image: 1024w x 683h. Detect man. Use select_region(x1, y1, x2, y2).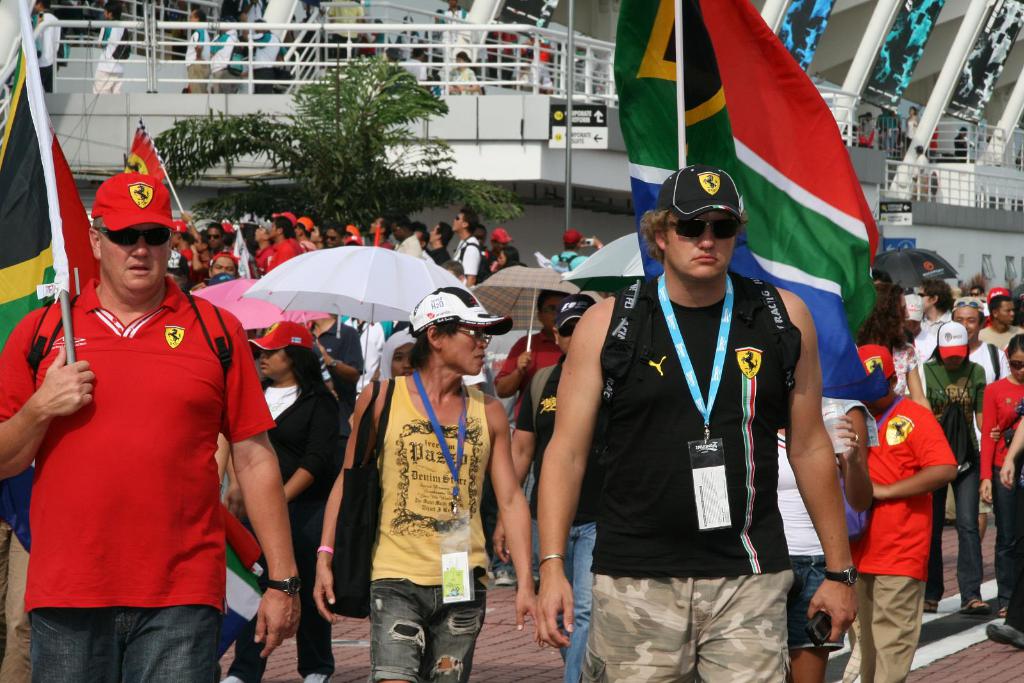
select_region(427, 222, 452, 260).
